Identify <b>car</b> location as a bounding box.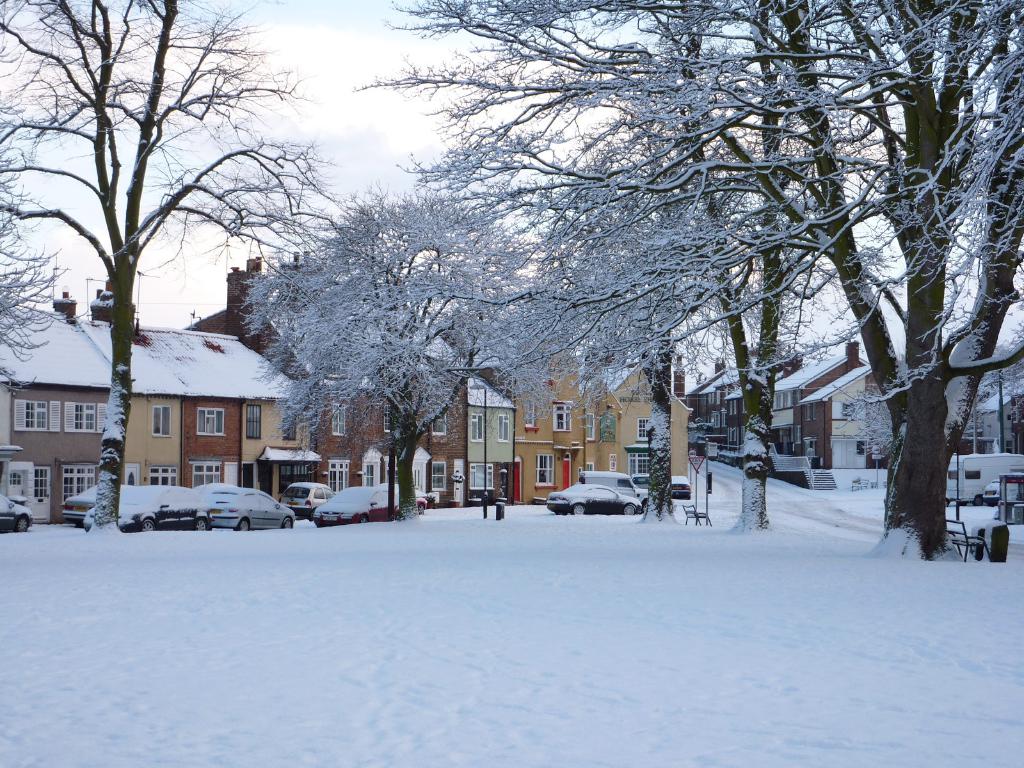
[628,474,648,499].
